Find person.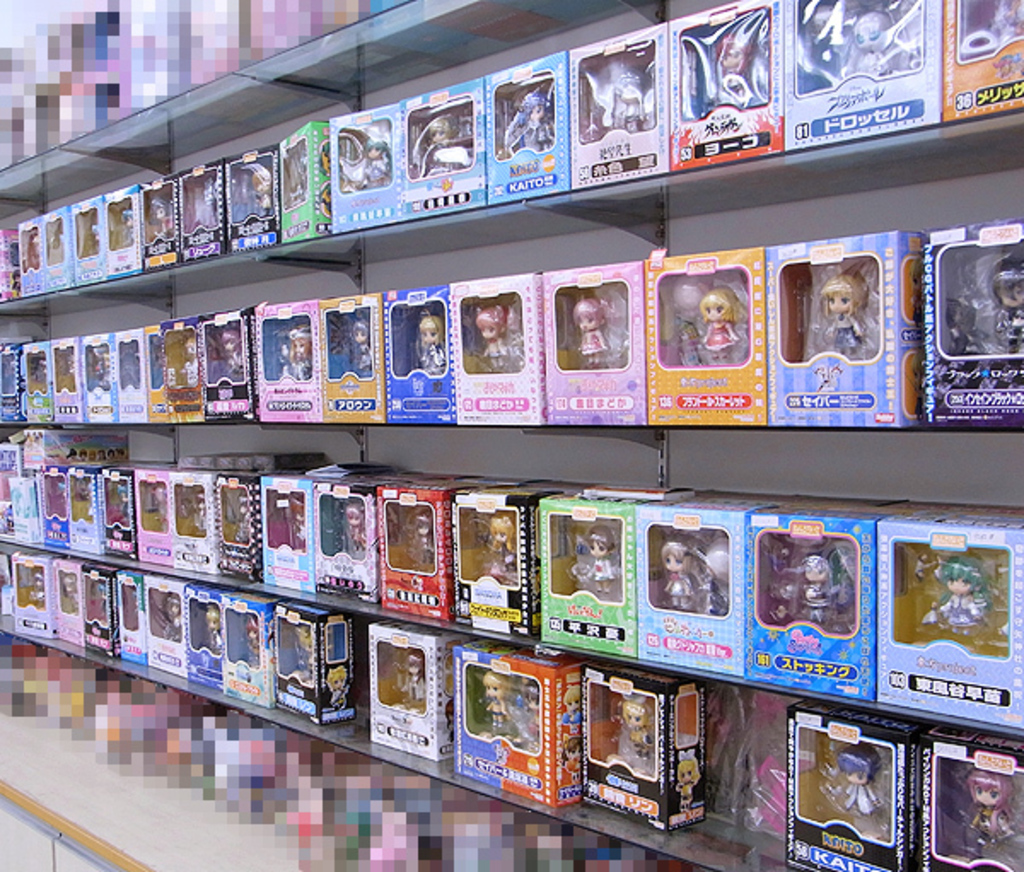
l=288, t=329, r=307, b=374.
